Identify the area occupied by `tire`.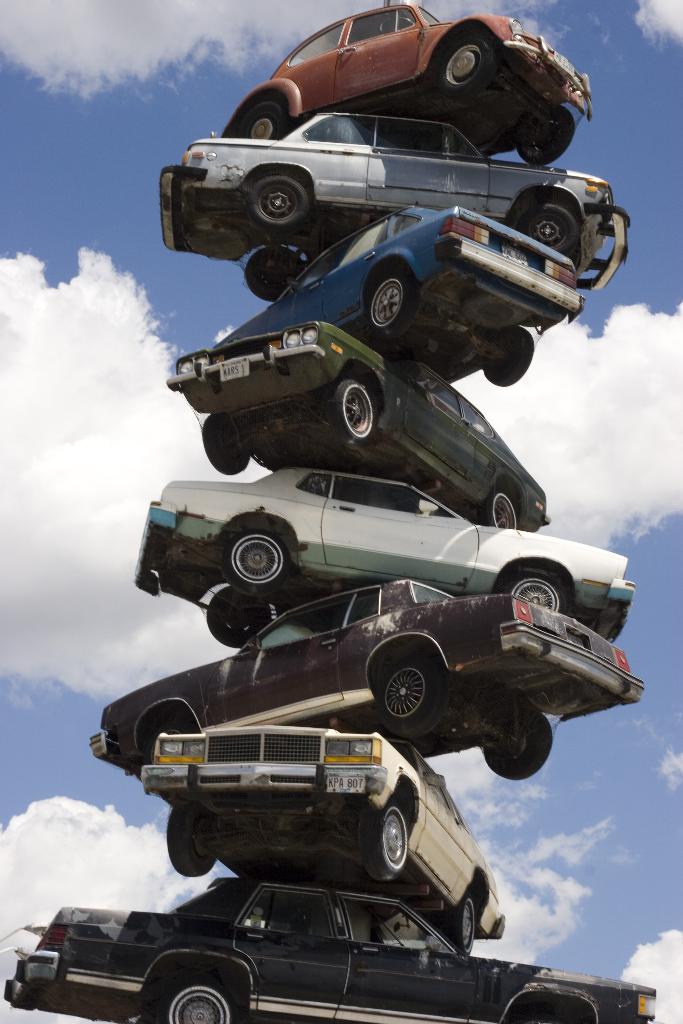
Area: [left=454, top=895, right=483, bottom=960].
